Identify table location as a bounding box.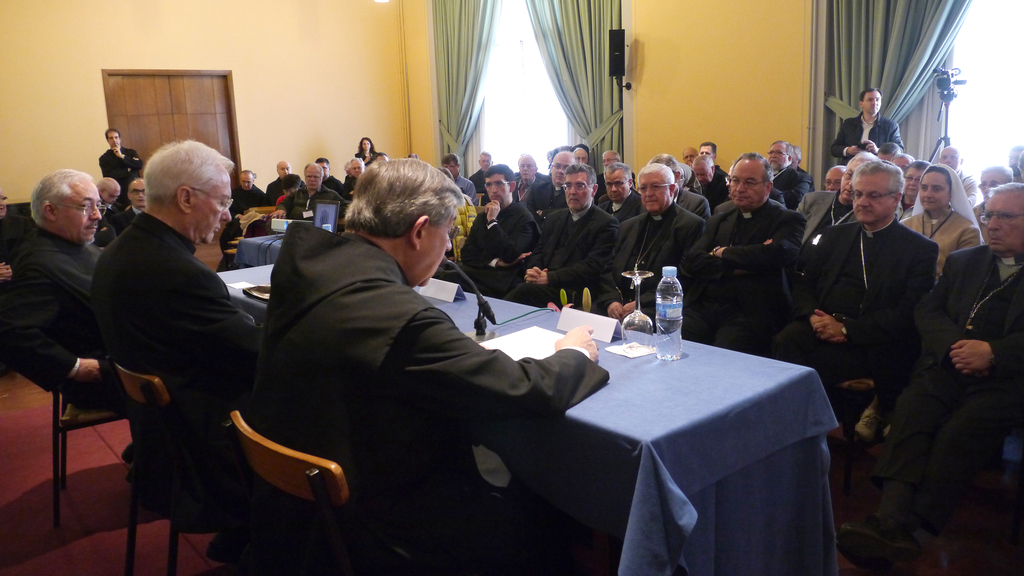
BBox(238, 233, 282, 263).
